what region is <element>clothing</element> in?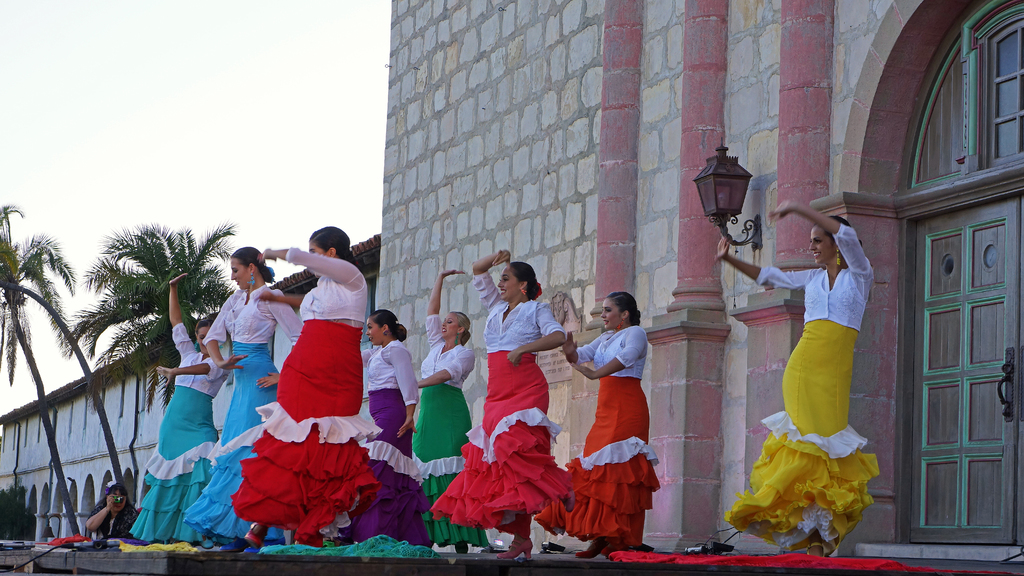
l=122, t=539, r=201, b=555.
